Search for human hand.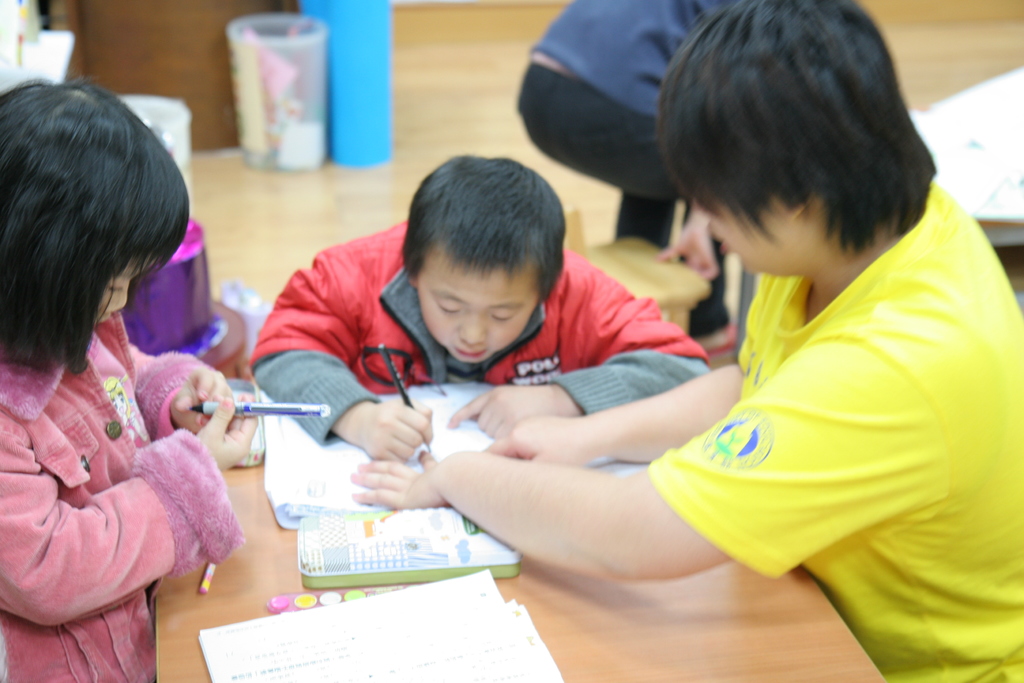
Found at box=[173, 361, 232, 428].
